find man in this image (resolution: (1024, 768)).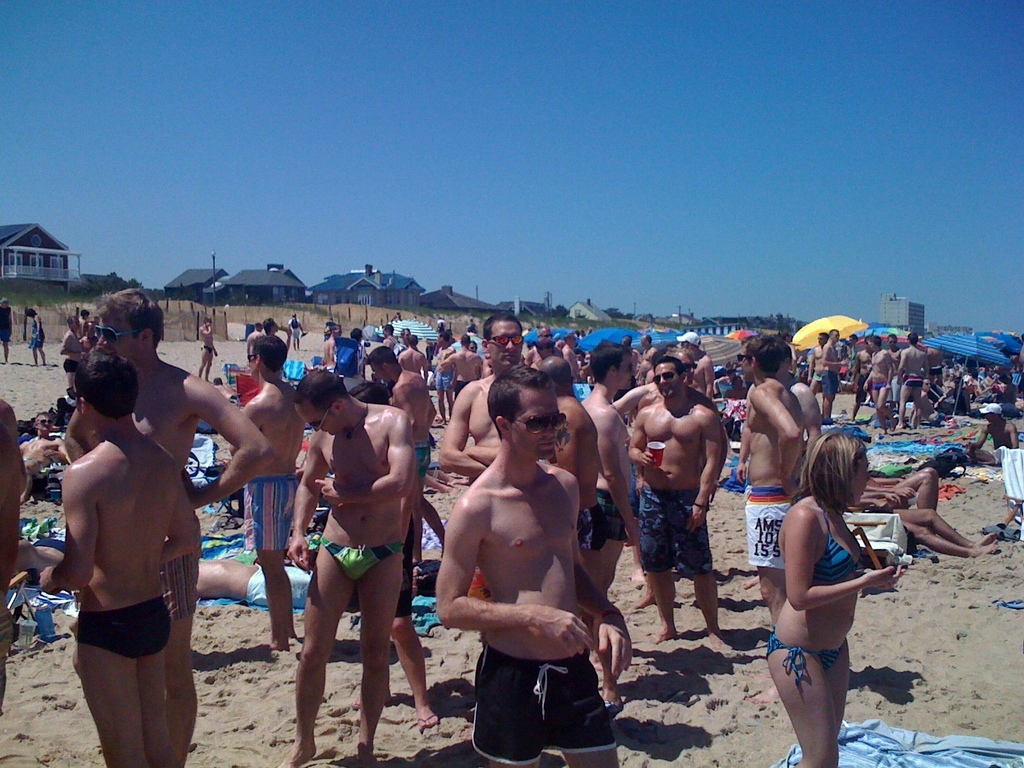
[439, 331, 480, 399].
